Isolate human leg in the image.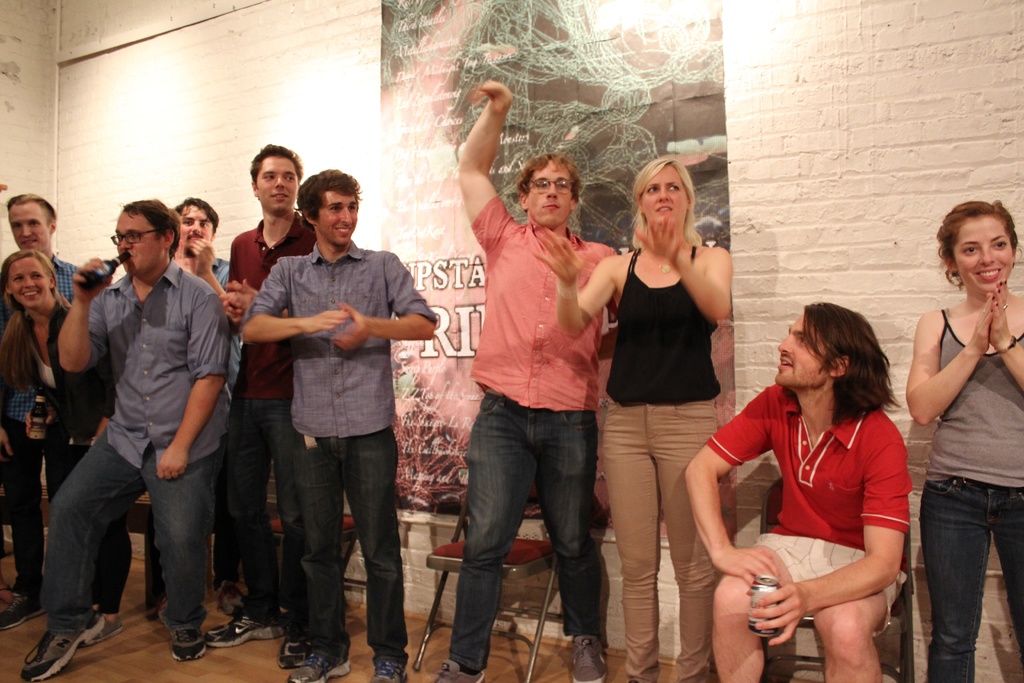
Isolated region: box(90, 536, 102, 612).
